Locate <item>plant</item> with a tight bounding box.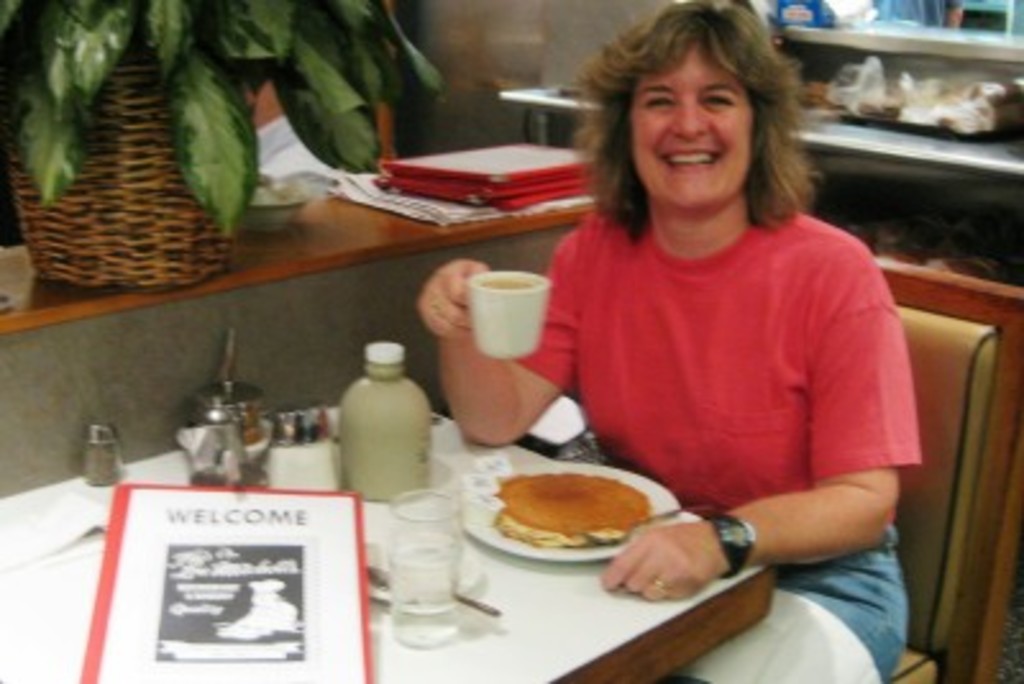
detection(0, 0, 448, 241).
